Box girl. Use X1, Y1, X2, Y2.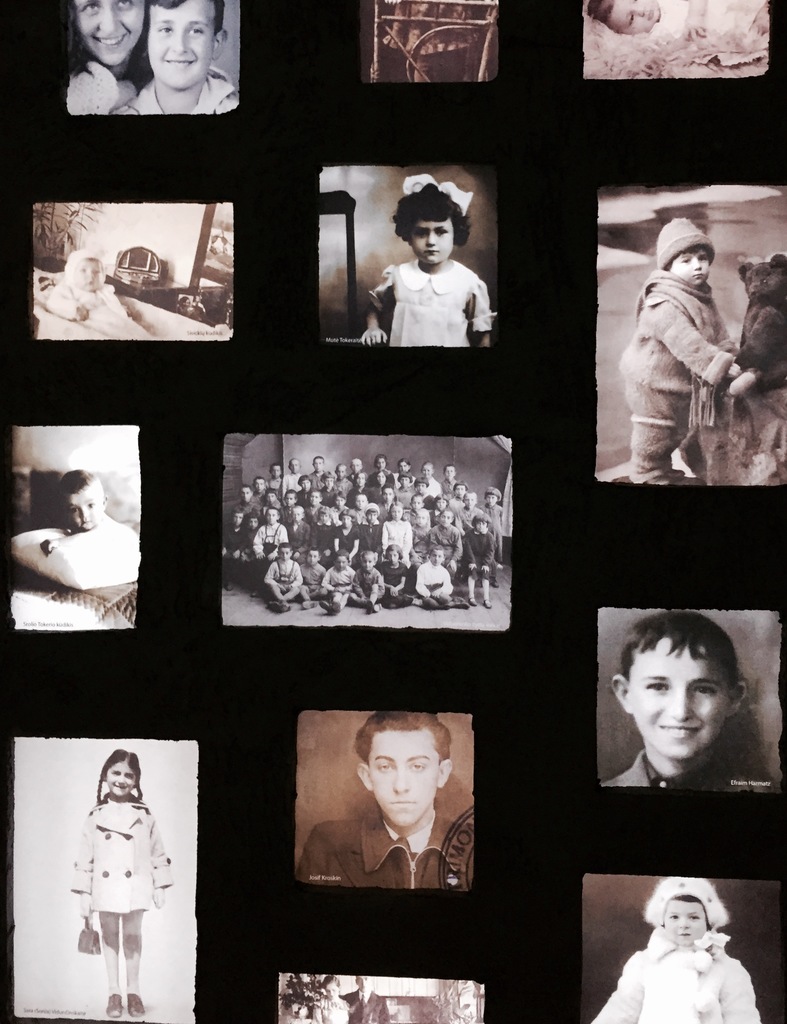
377, 545, 410, 608.
